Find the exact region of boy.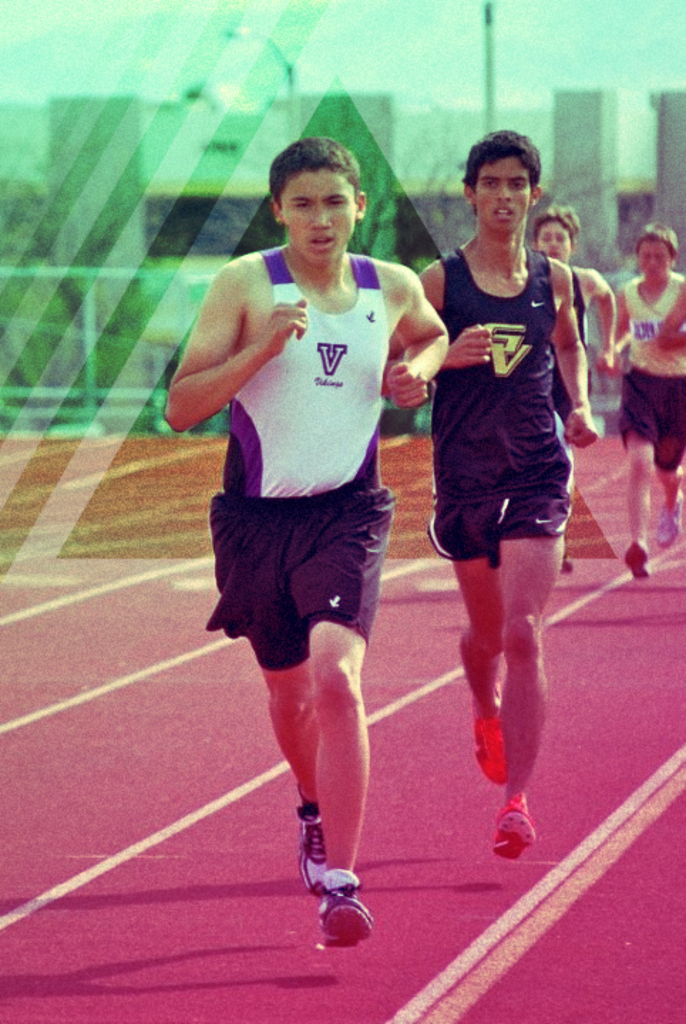
Exact region: [left=400, top=139, right=606, bottom=700].
